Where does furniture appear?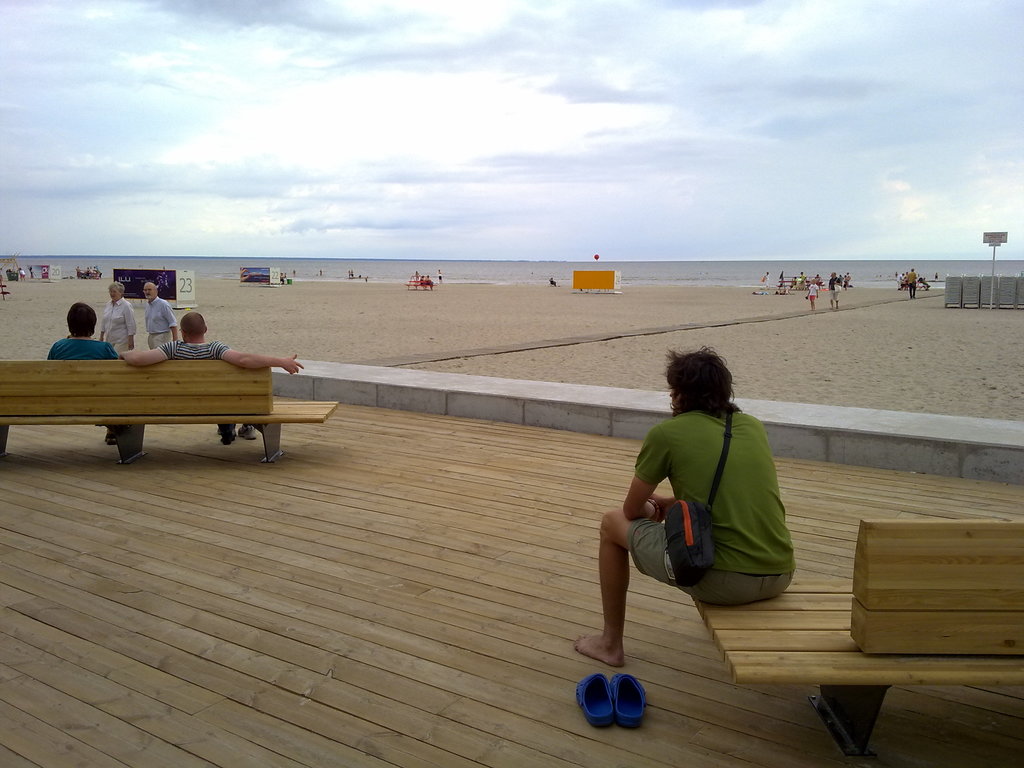
Appears at box=[691, 521, 1023, 765].
